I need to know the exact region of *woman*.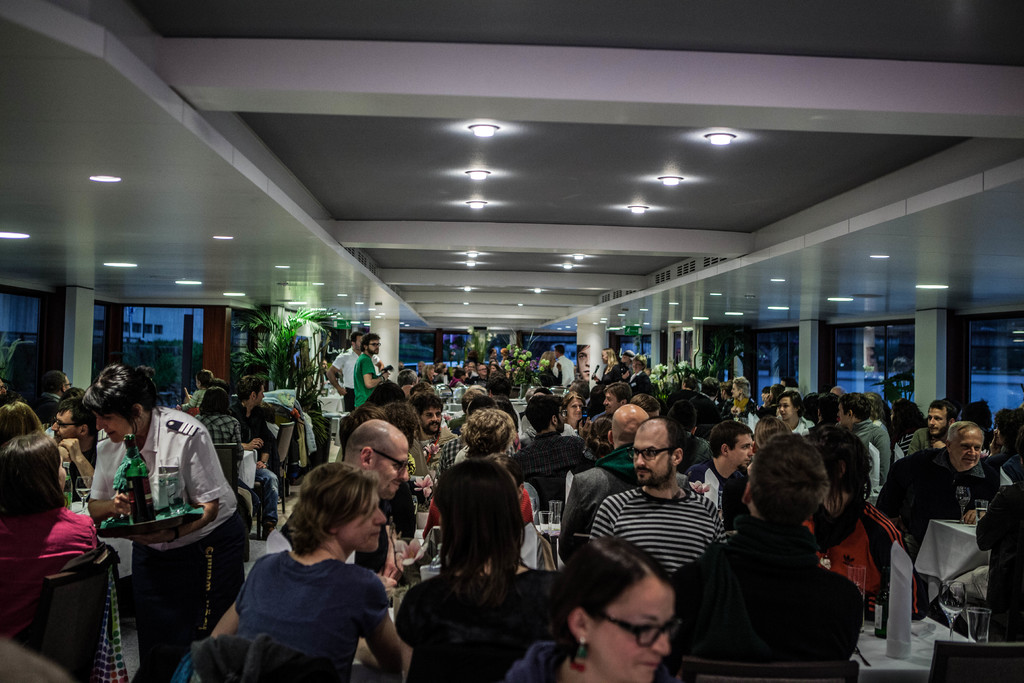
Region: bbox=(403, 452, 553, 675).
